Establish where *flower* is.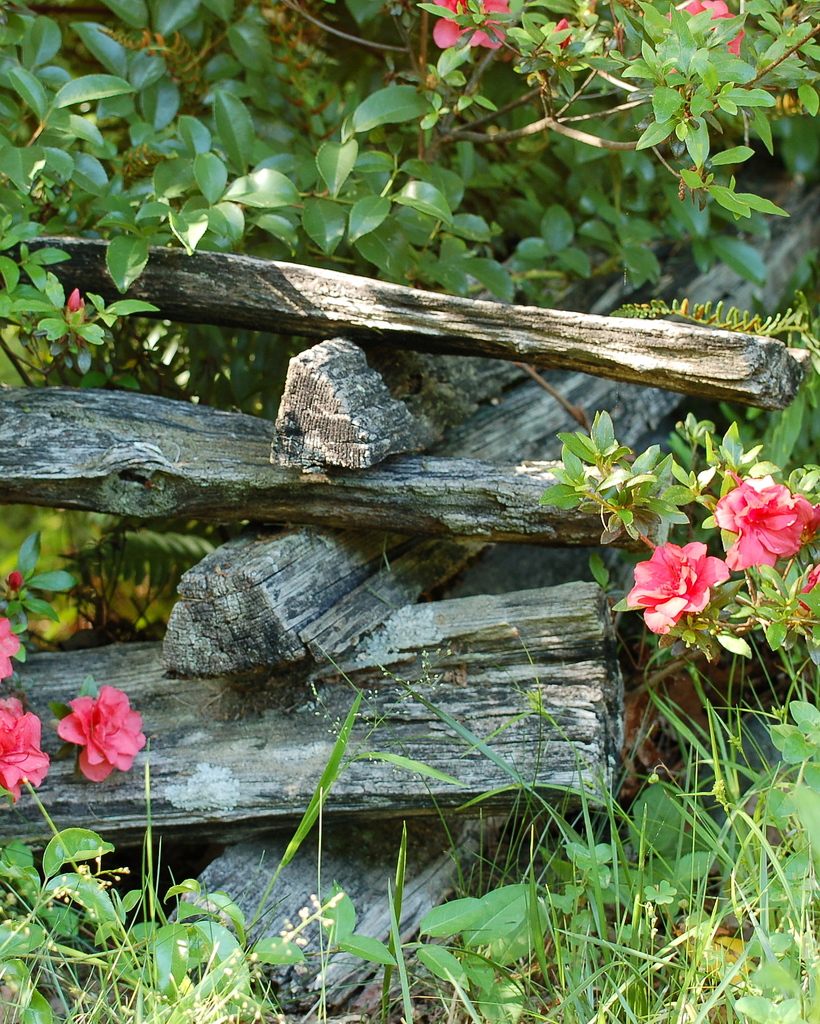
Established at (left=676, top=0, right=750, bottom=64).
